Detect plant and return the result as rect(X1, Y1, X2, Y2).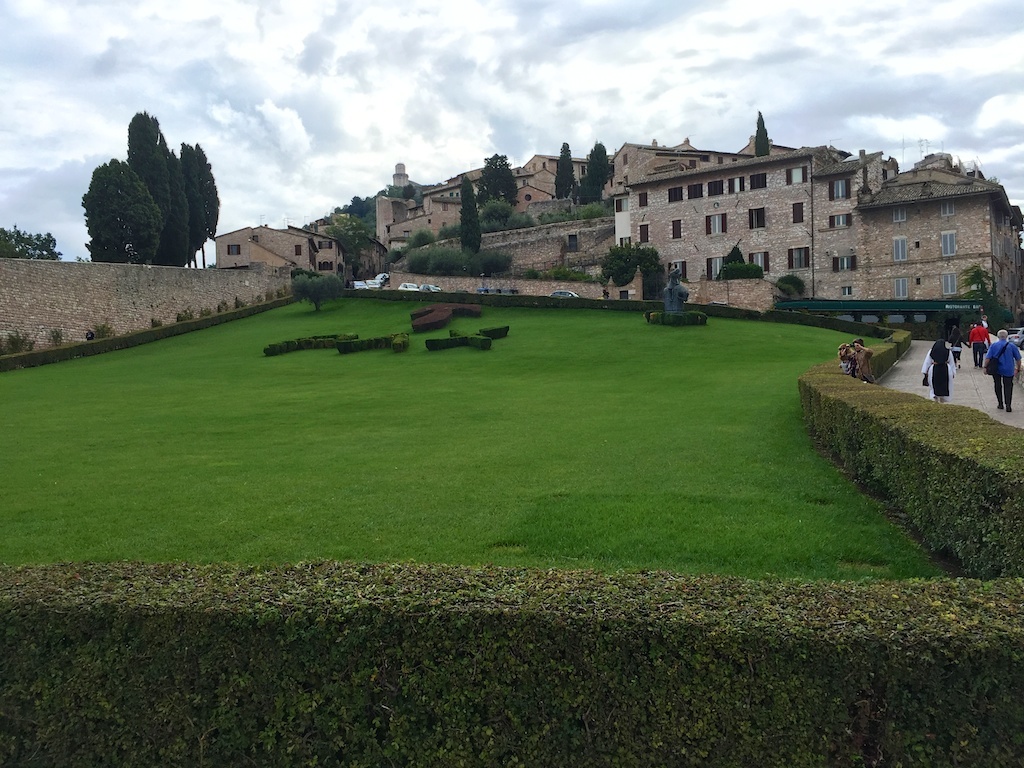
rect(2, 331, 33, 351).
